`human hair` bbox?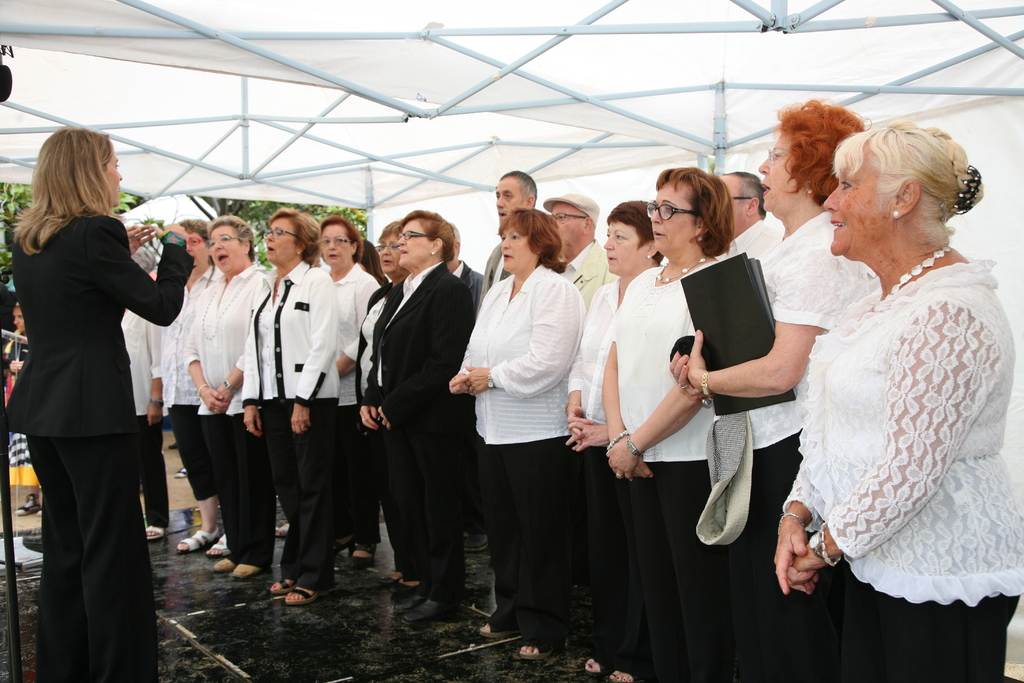
select_region(770, 96, 872, 208)
